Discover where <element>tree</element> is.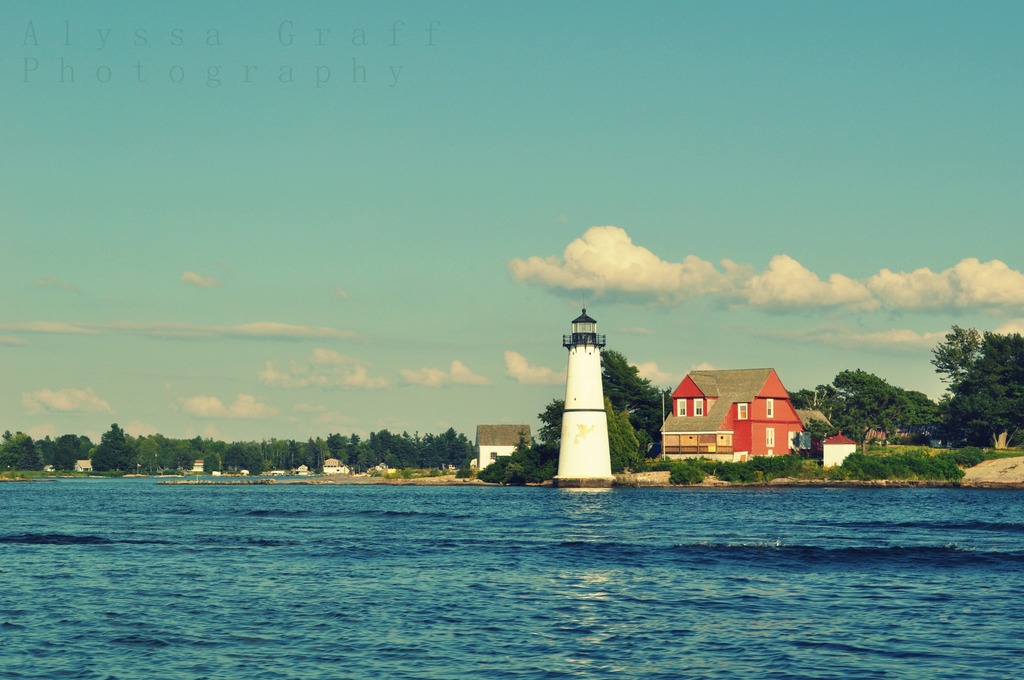
Discovered at {"x1": 600, "y1": 350, "x2": 655, "y2": 413}.
